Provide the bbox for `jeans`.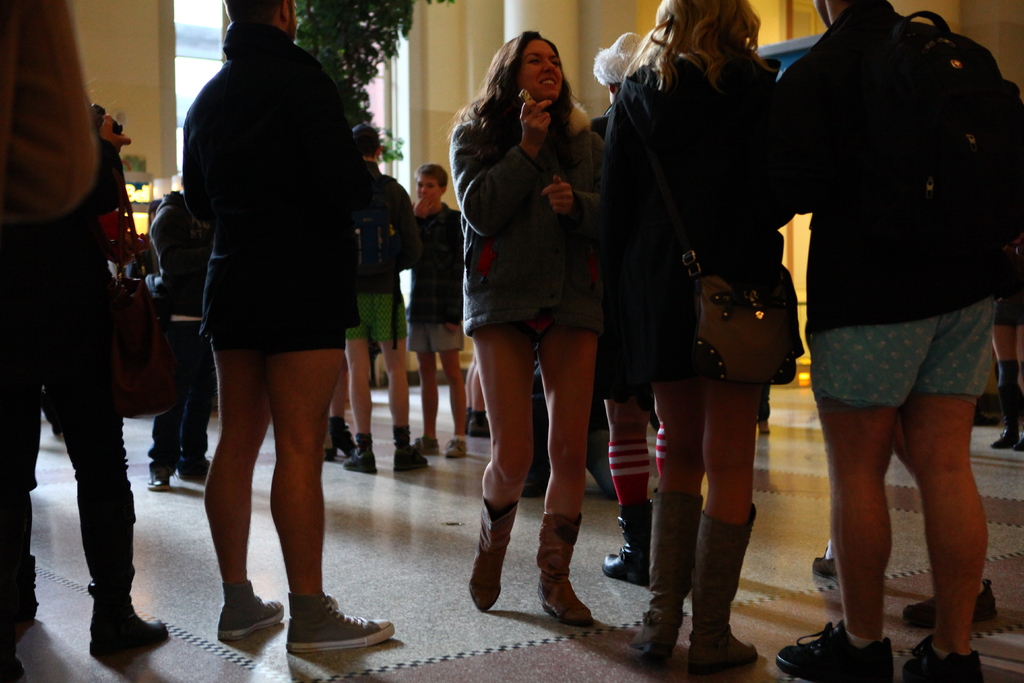
799/297/1000/394.
